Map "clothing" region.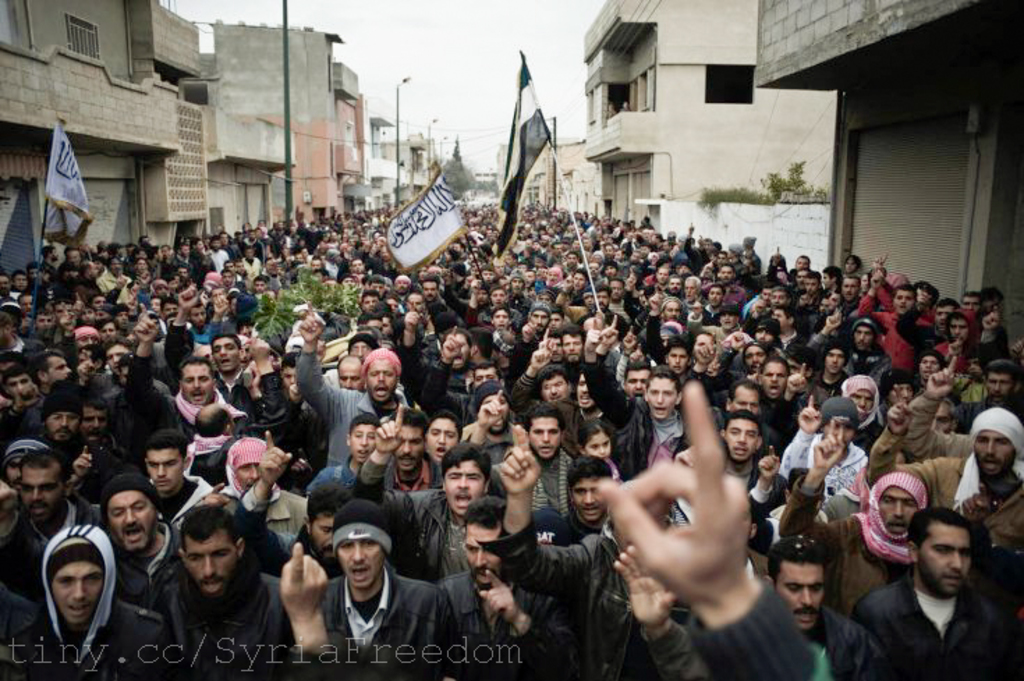
Mapped to locate(580, 354, 702, 485).
